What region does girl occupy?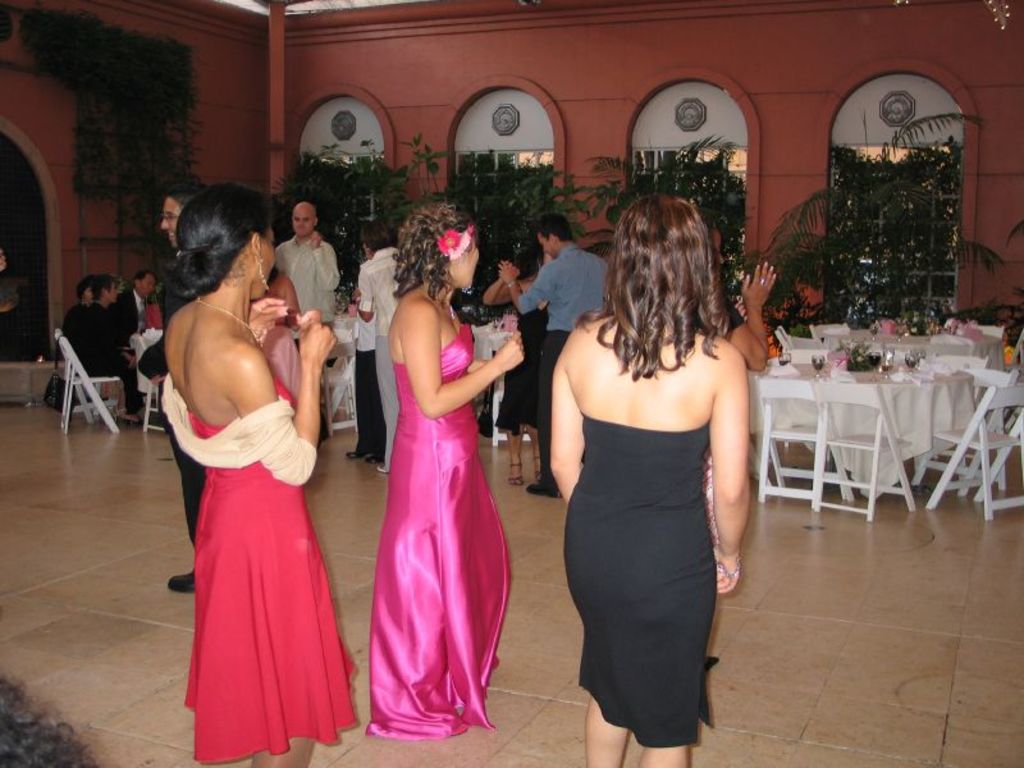
[x1=548, y1=192, x2=750, y2=767].
